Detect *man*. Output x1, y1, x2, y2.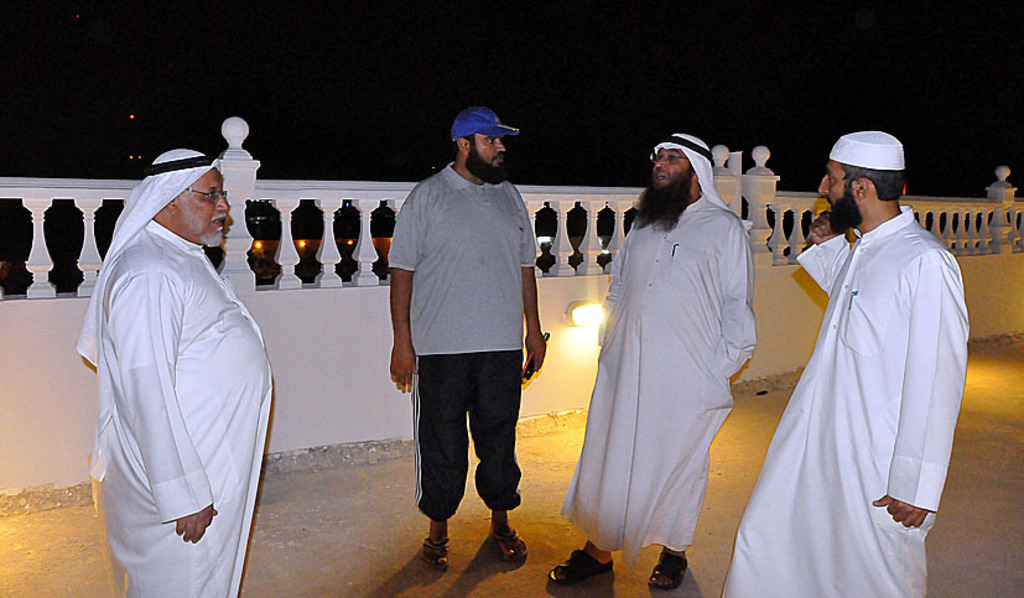
721, 132, 968, 597.
